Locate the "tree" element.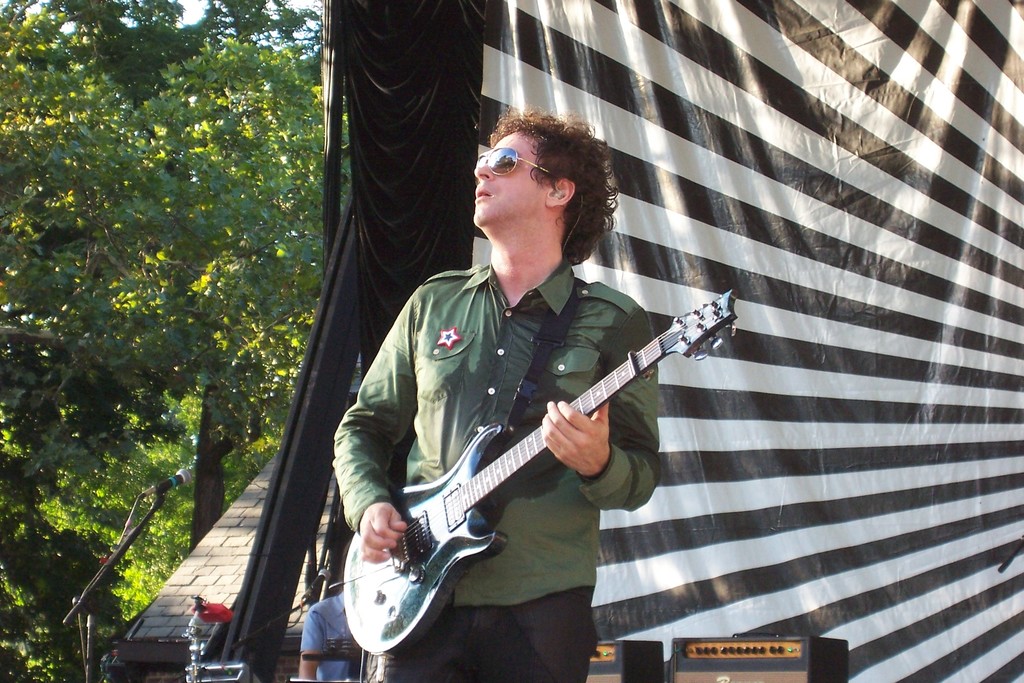
Element bbox: (0,0,342,682).
